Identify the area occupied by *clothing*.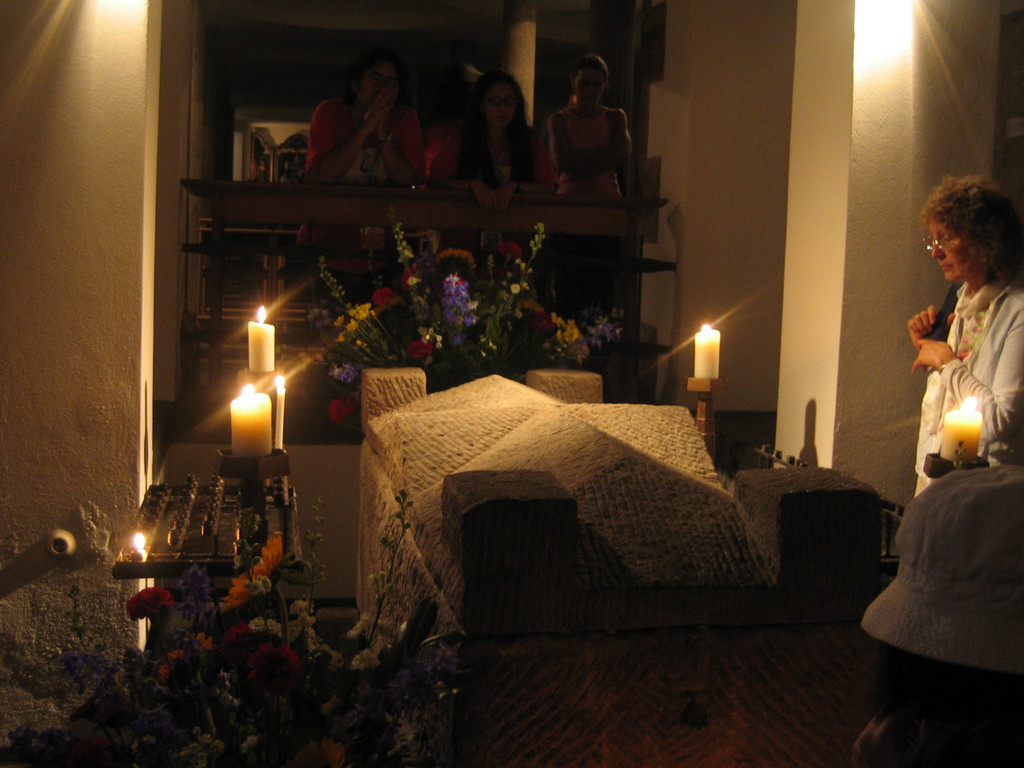
Area: box(437, 118, 559, 274).
